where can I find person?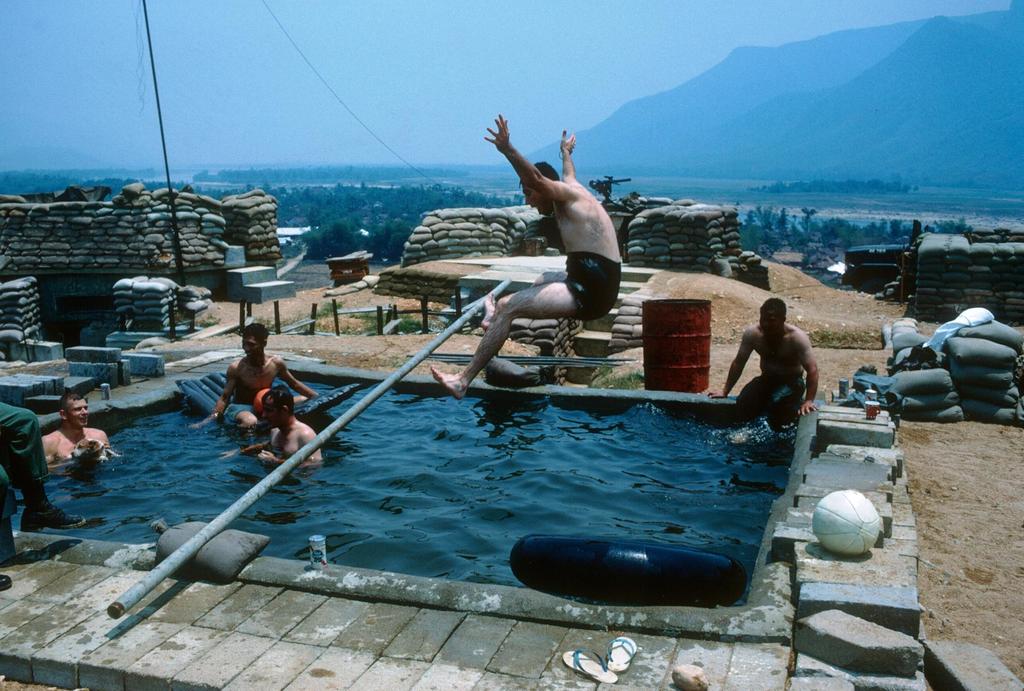
You can find it at [x1=709, y1=298, x2=819, y2=441].
